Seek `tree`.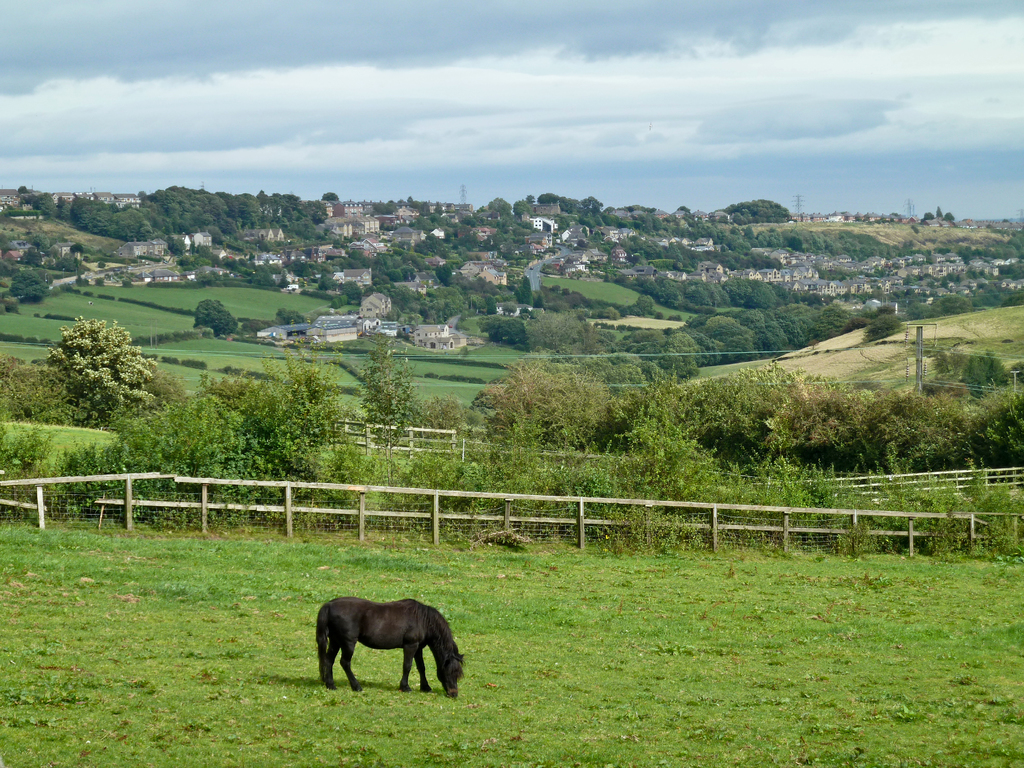
l=675, t=359, r=700, b=385.
